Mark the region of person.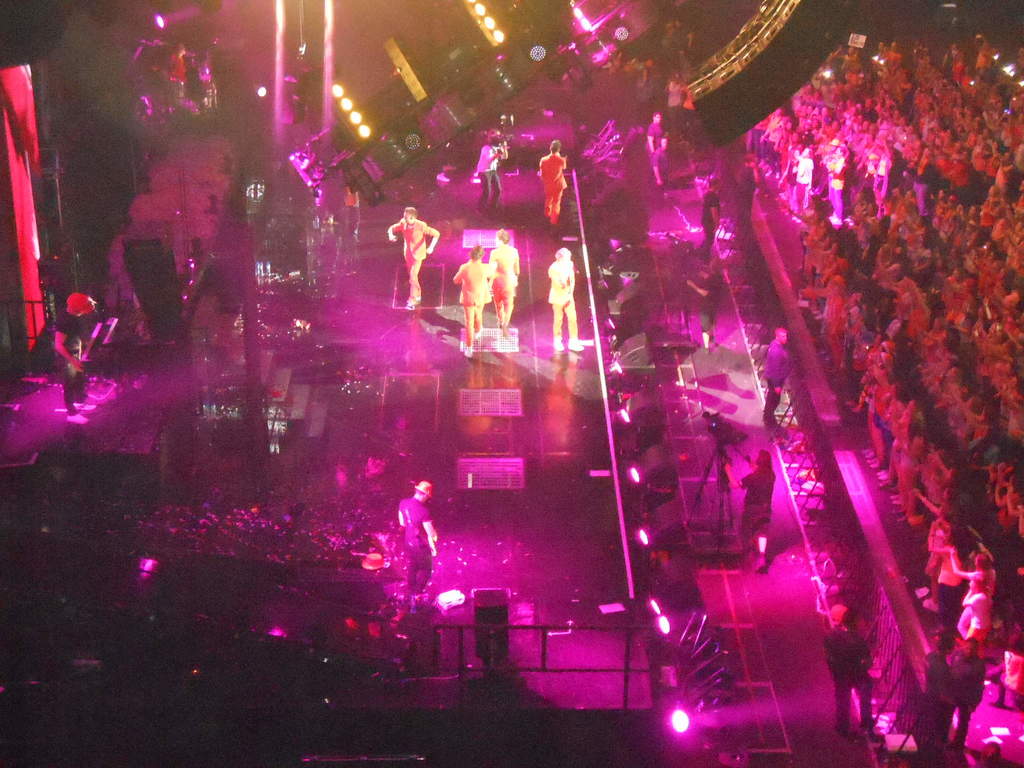
Region: (left=684, top=90, right=702, bottom=134).
